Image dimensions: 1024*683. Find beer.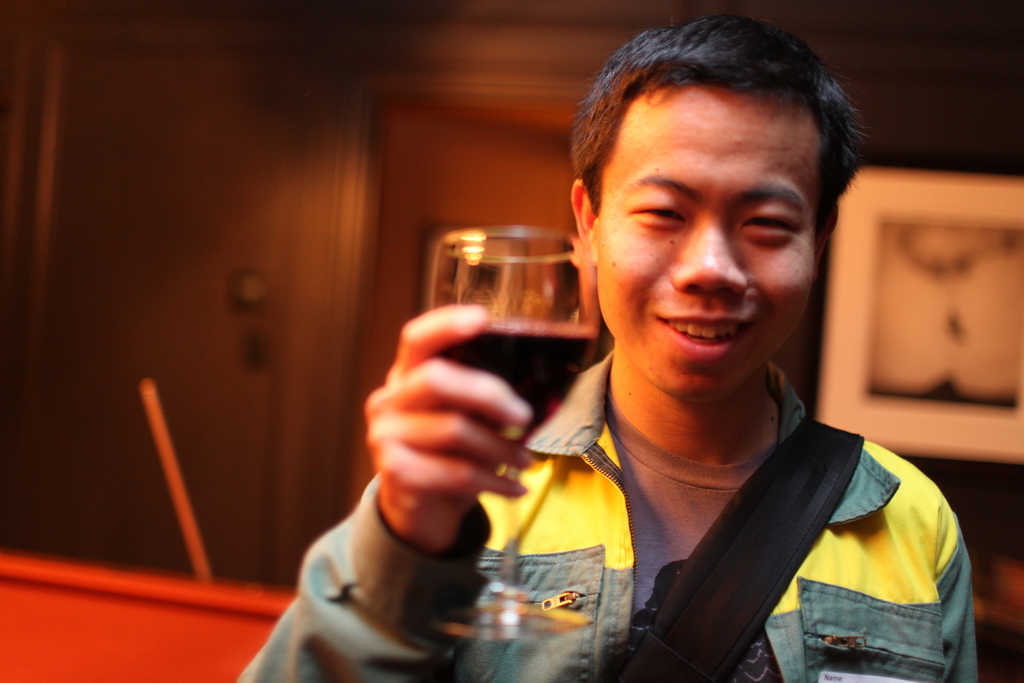
rect(424, 215, 618, 672).
